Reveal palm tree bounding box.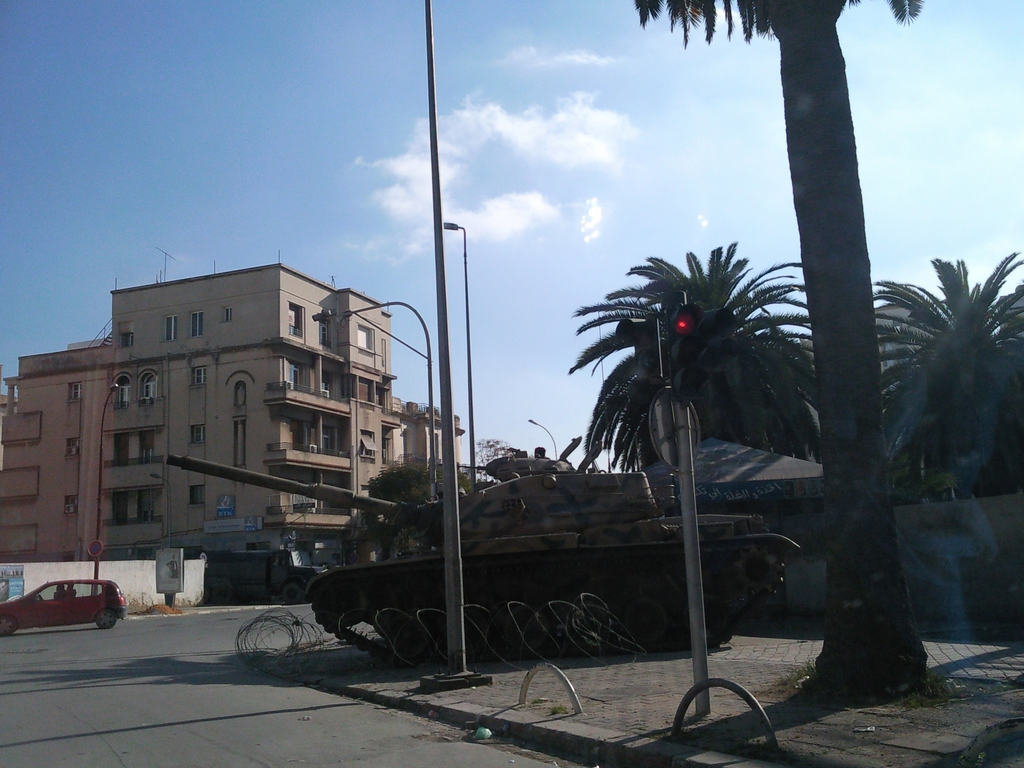
Revealed: {"x1": 885, "y1": 264, "x2": 1020, "y2": 502}.
